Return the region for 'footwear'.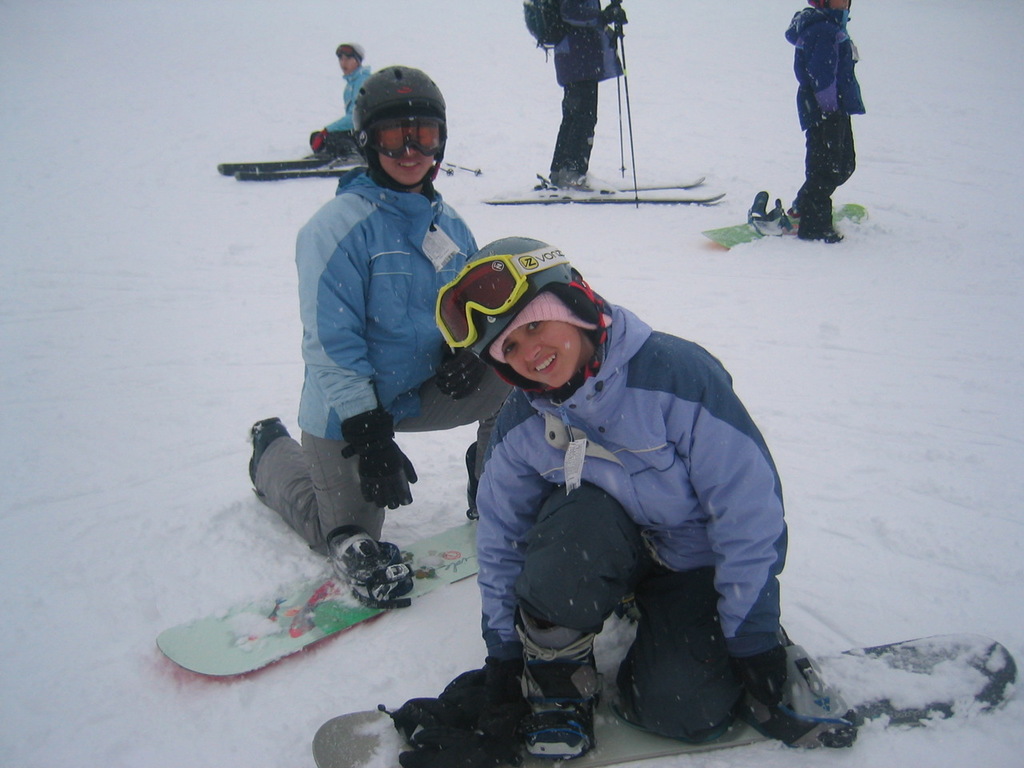
left=525, top=670, right=602, bottom=758.
